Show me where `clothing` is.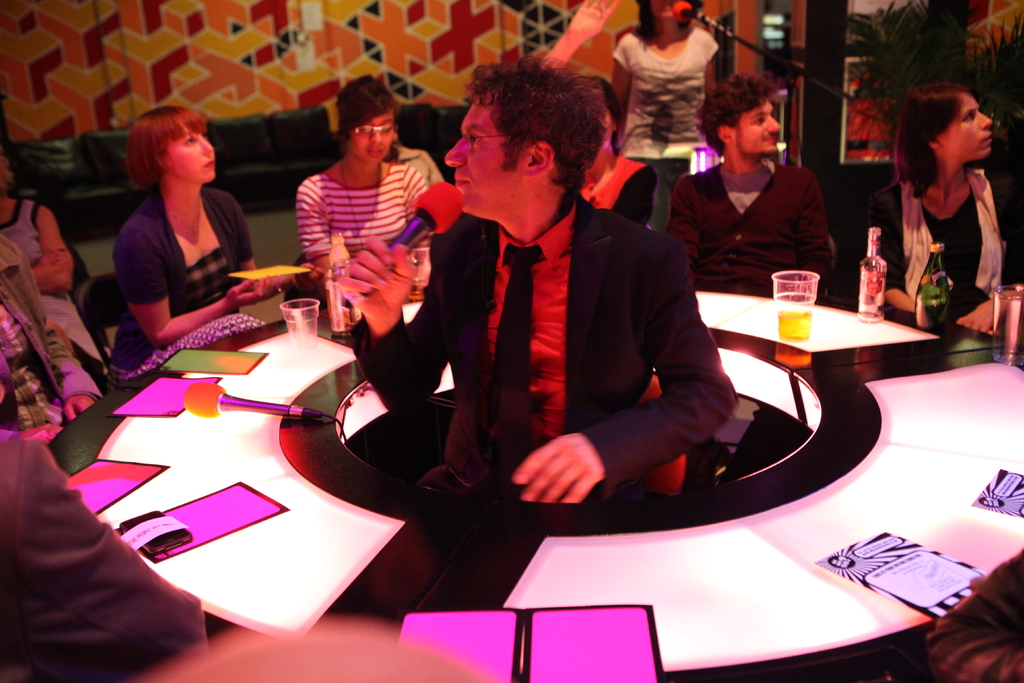
`clothing` is at locate(413, 119, 749, 538).
